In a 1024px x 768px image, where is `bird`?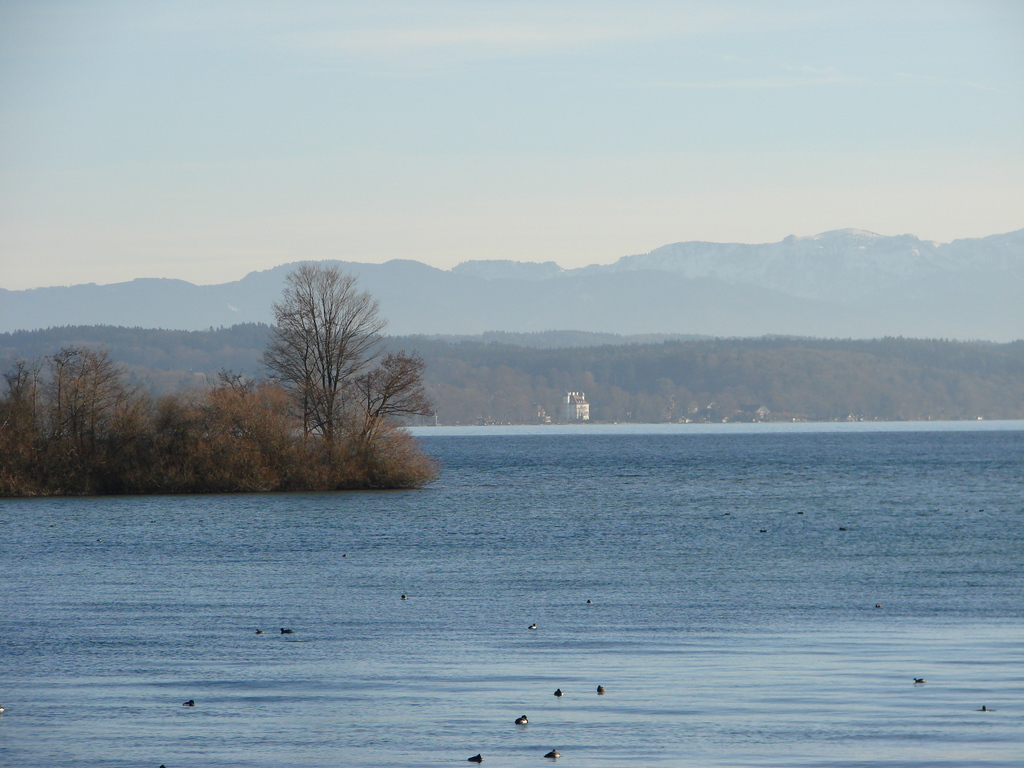
box(255, 623, 262, 636).
